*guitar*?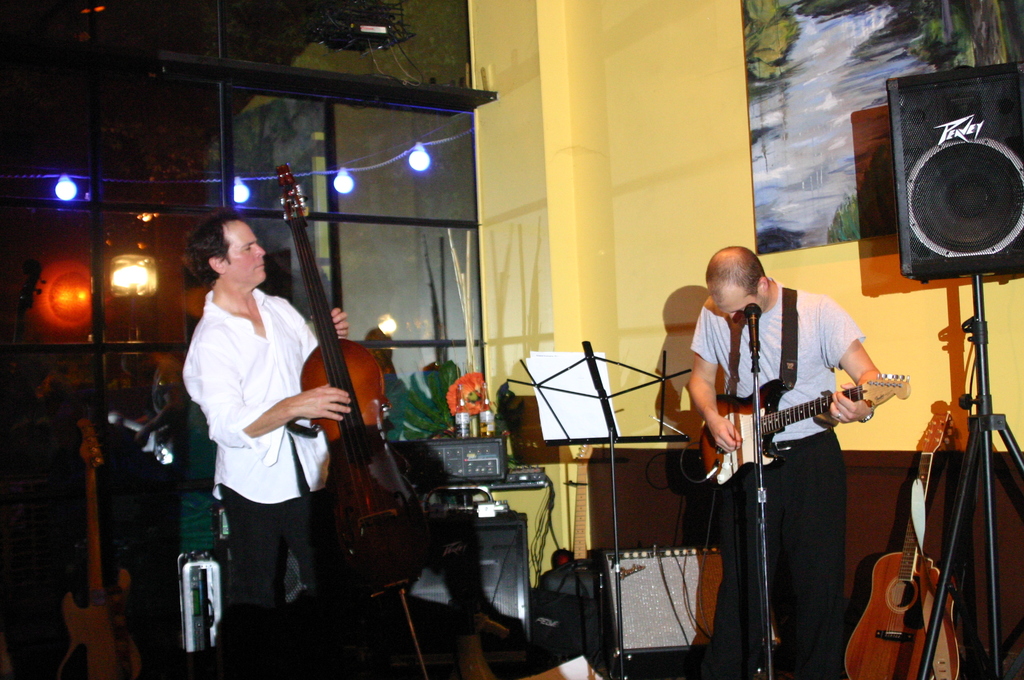
l=689, t=366, r=916, b=490
